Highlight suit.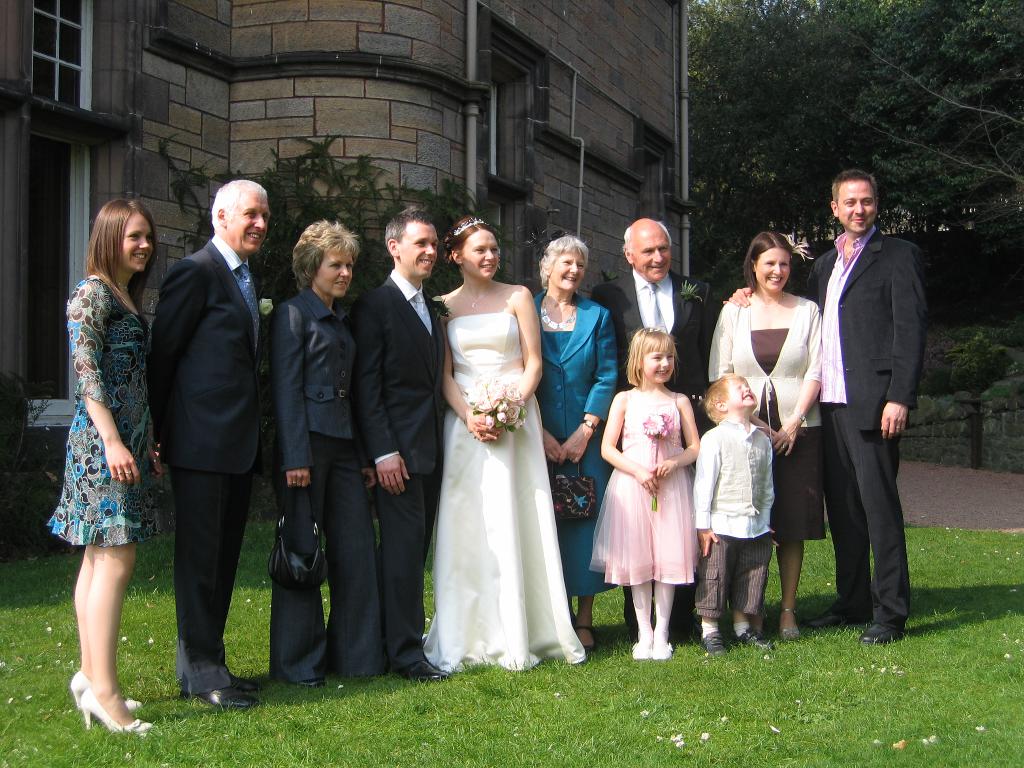
Highlighted region: <bbox>799, 221, 931, 625</bbox>.
